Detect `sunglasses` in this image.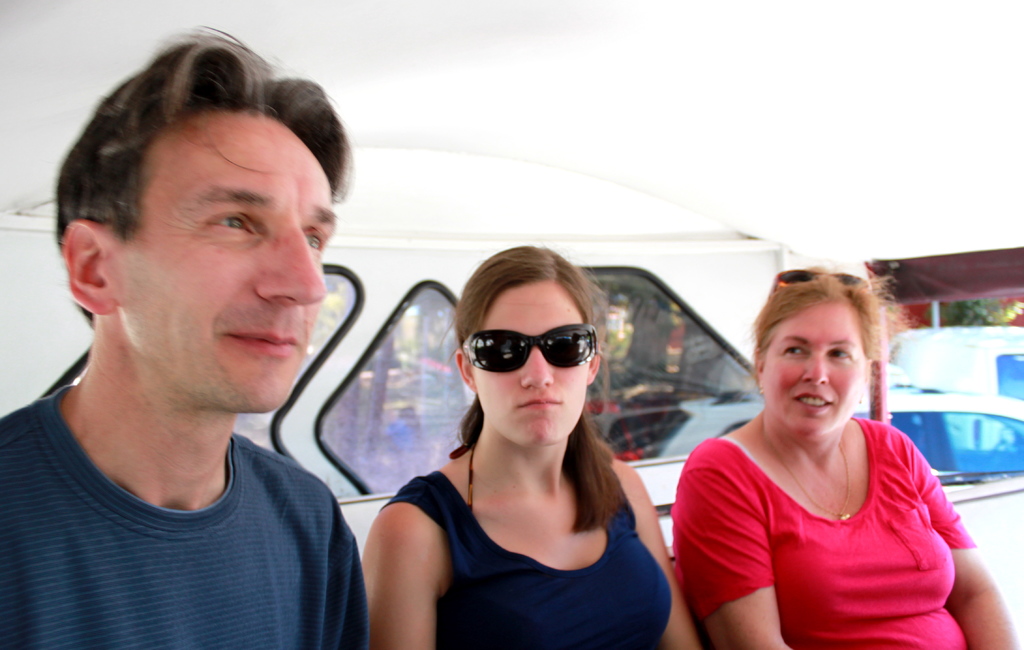
Detection: (x1=463, y1=325, x2=596, y2=373).
